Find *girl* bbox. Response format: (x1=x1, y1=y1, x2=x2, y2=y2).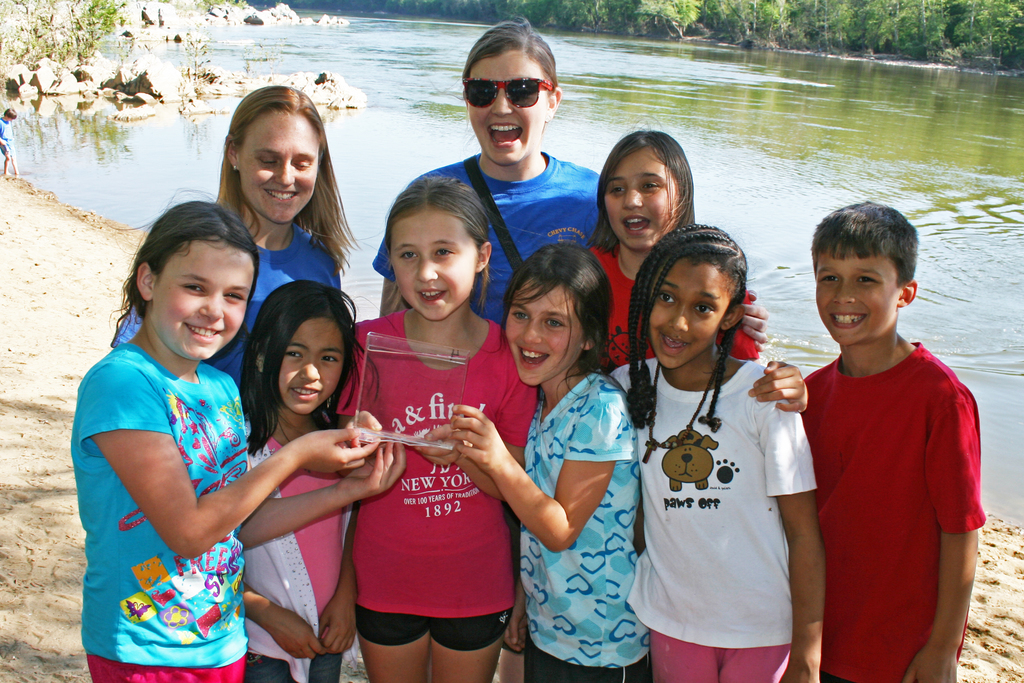
(x1=444, y1=238, x2=641, y2=675).
